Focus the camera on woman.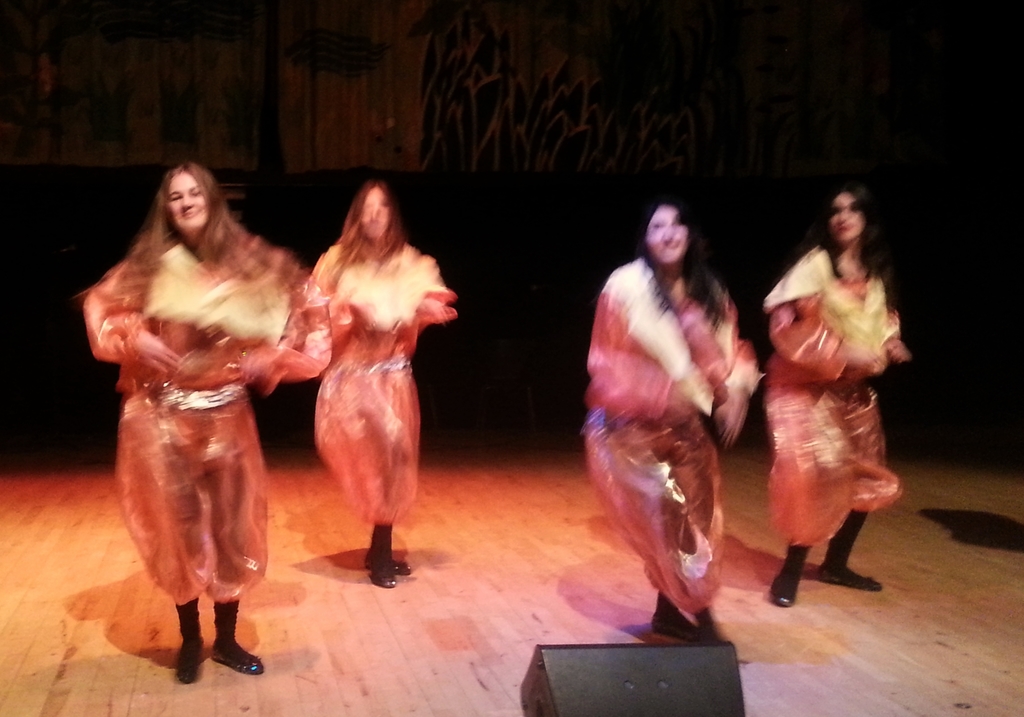
Focus region: [761,182,917,611].
